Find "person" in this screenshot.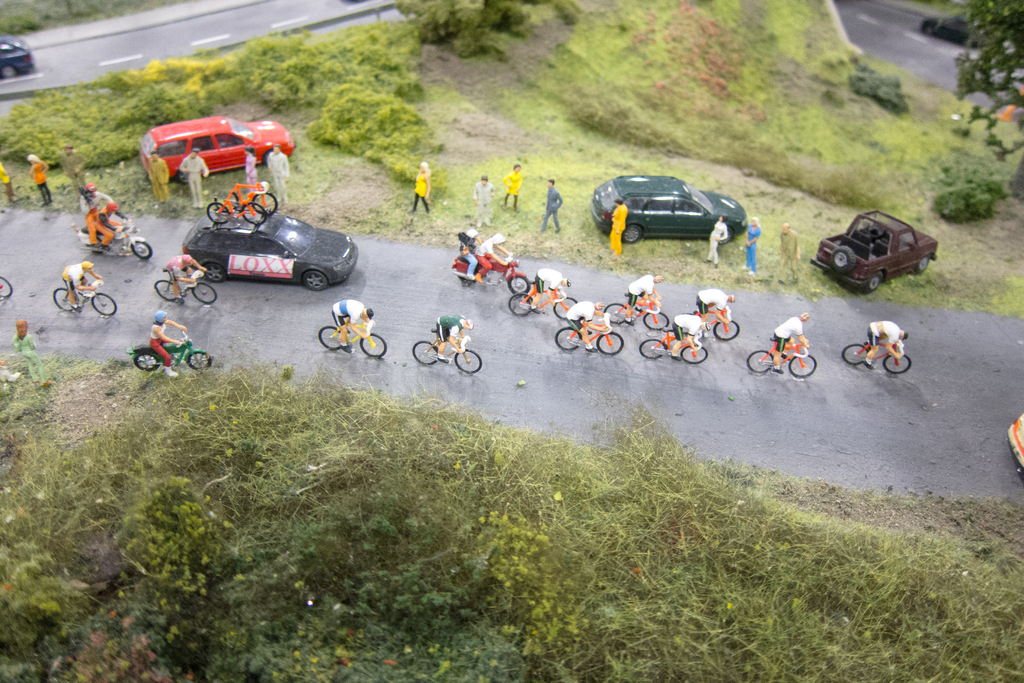
The bounding box for "person" is <box>705,215,737,270</box>.
